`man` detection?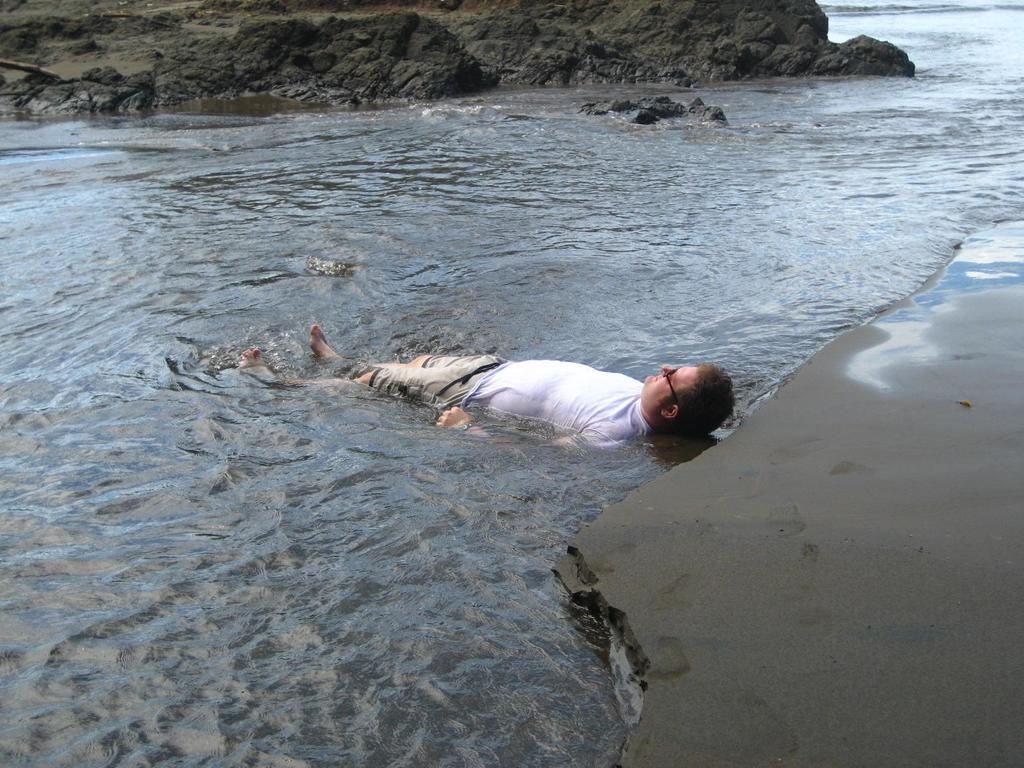
{"x1": 226, "y1": 321, "x2": 744, "y2": 455}
